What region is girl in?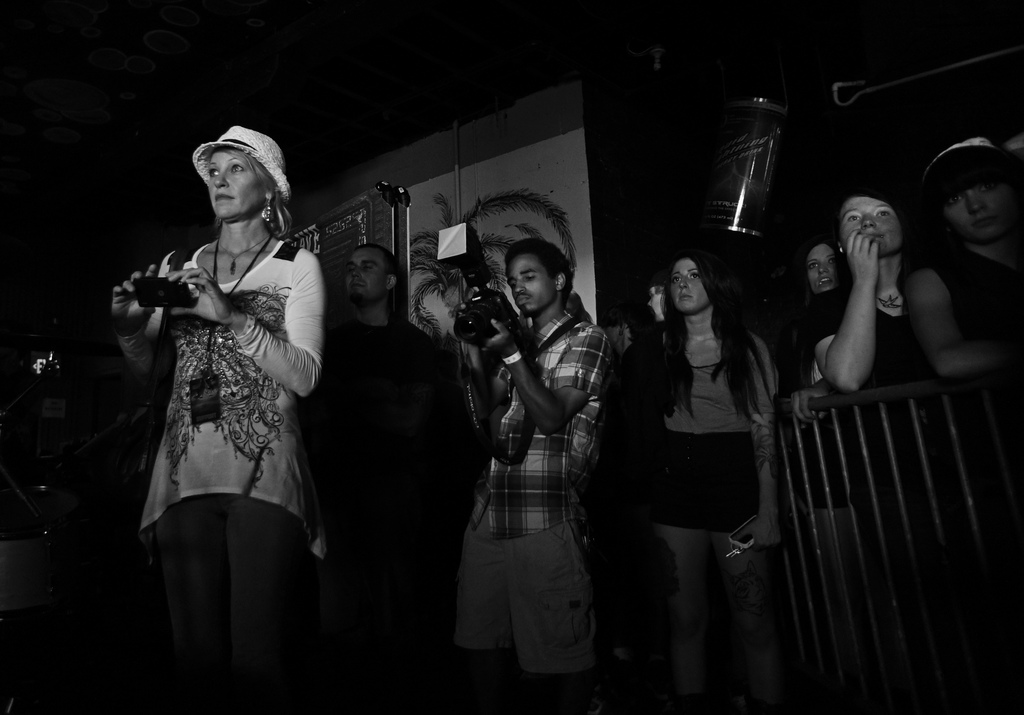
[x1=110, y1=125, x2=325, y2=714].
